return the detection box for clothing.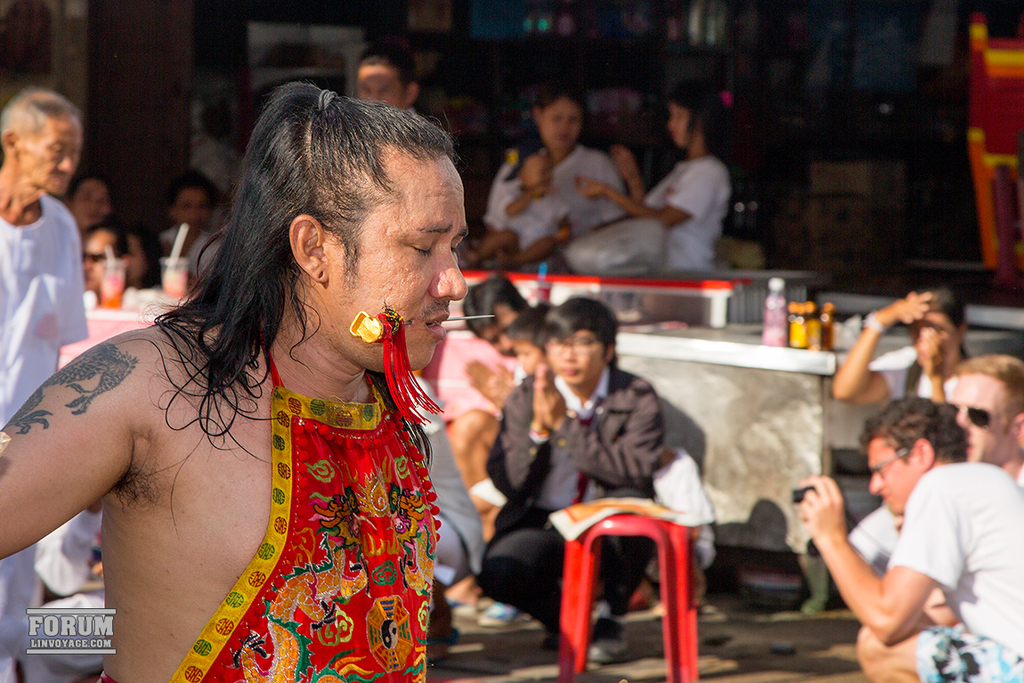
box(0, 183, 93, 669).
